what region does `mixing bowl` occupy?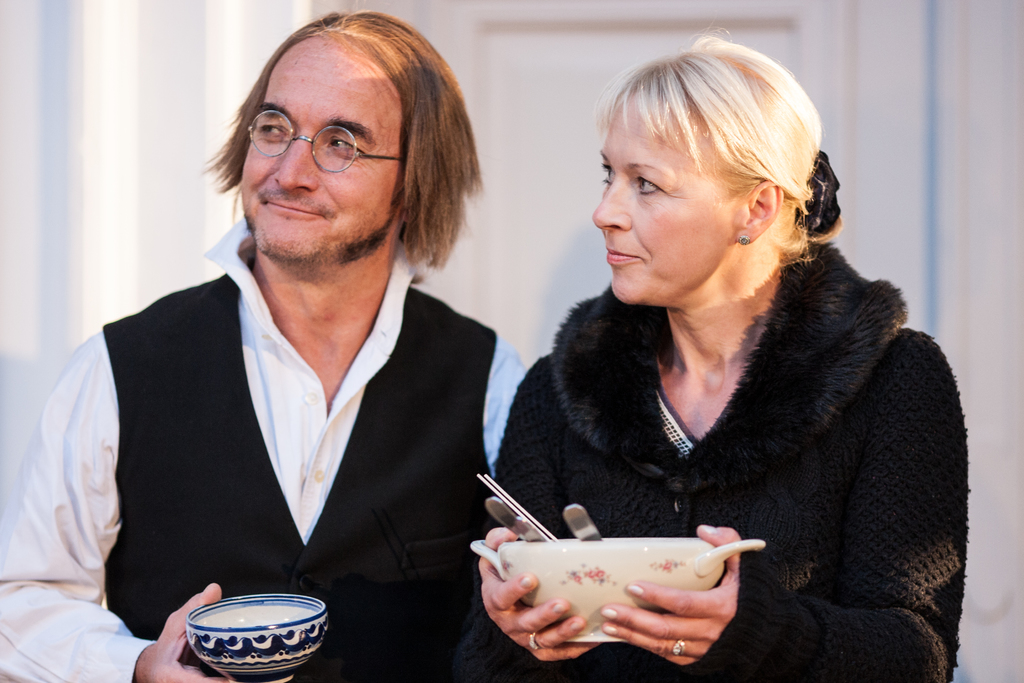
locate(477, 518, 760, 654).
